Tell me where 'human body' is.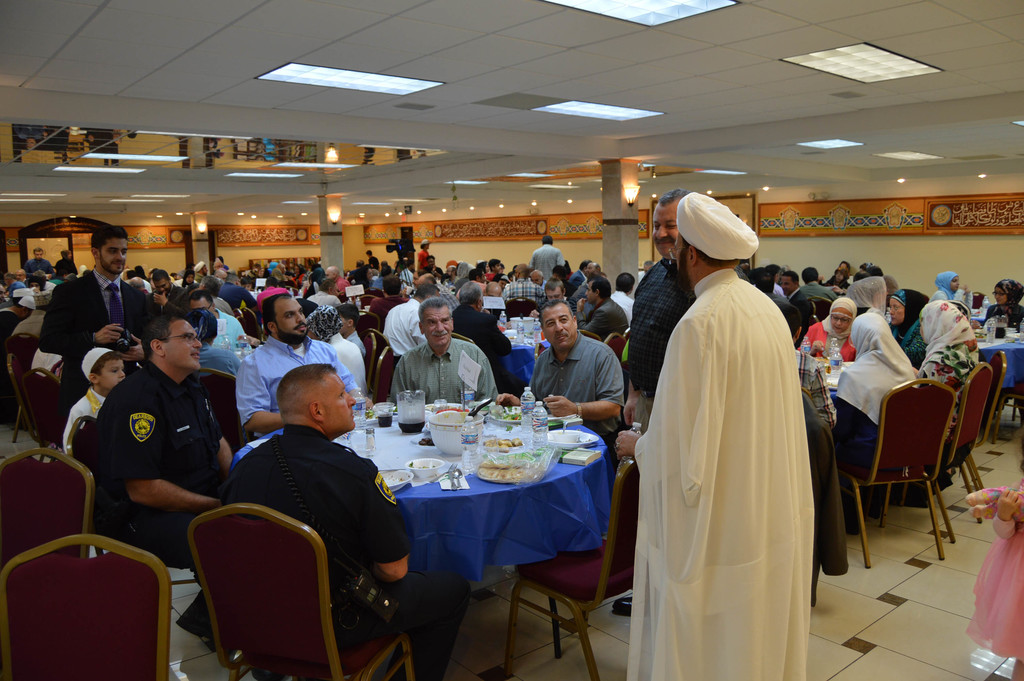
'human body' is at x1=63, y1=386, x2=105, y2=450.
